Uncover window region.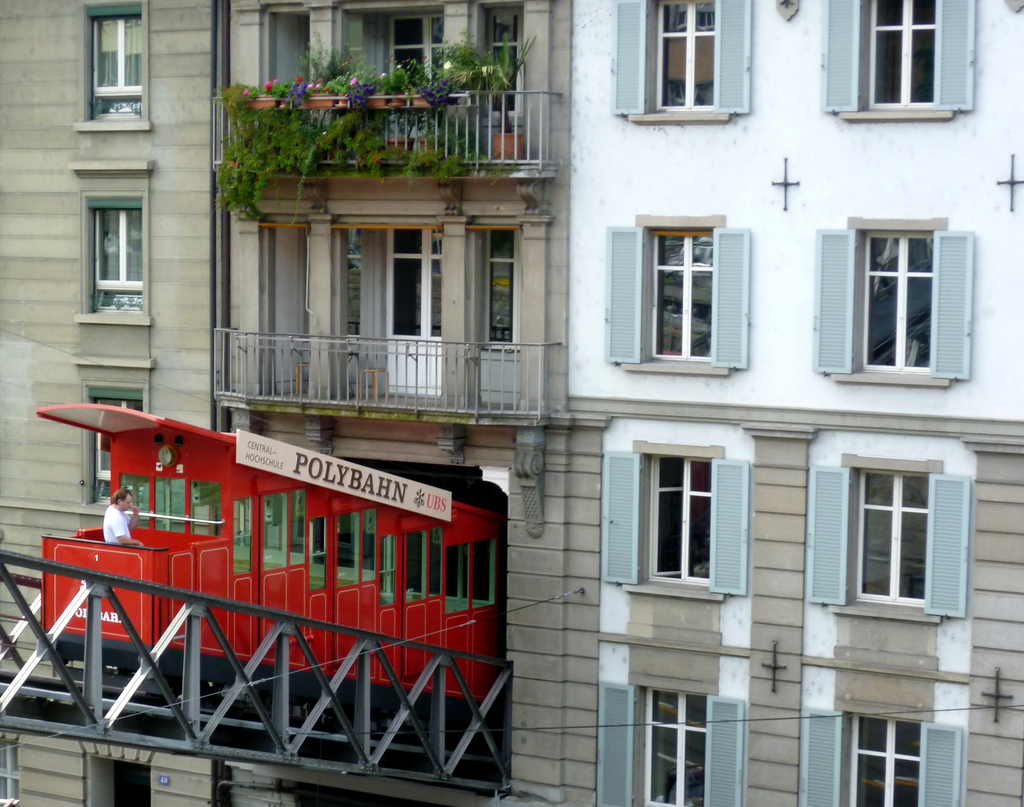
Uncovered: 84,194,142,316.
